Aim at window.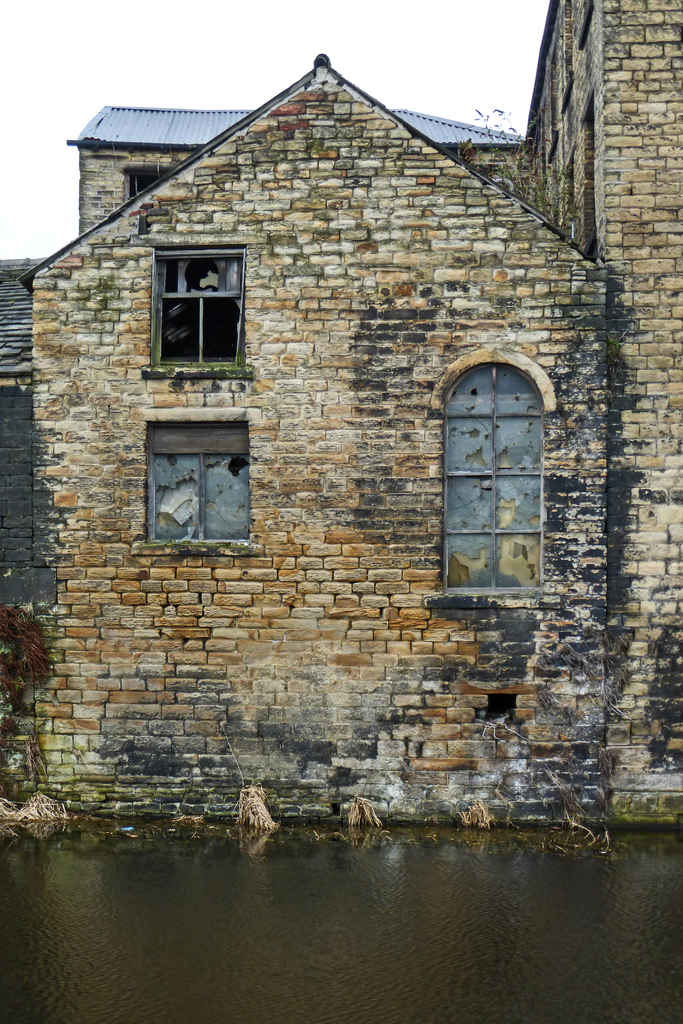
Aimed at <bbox>146, 257, 244, 377</bbox>.
